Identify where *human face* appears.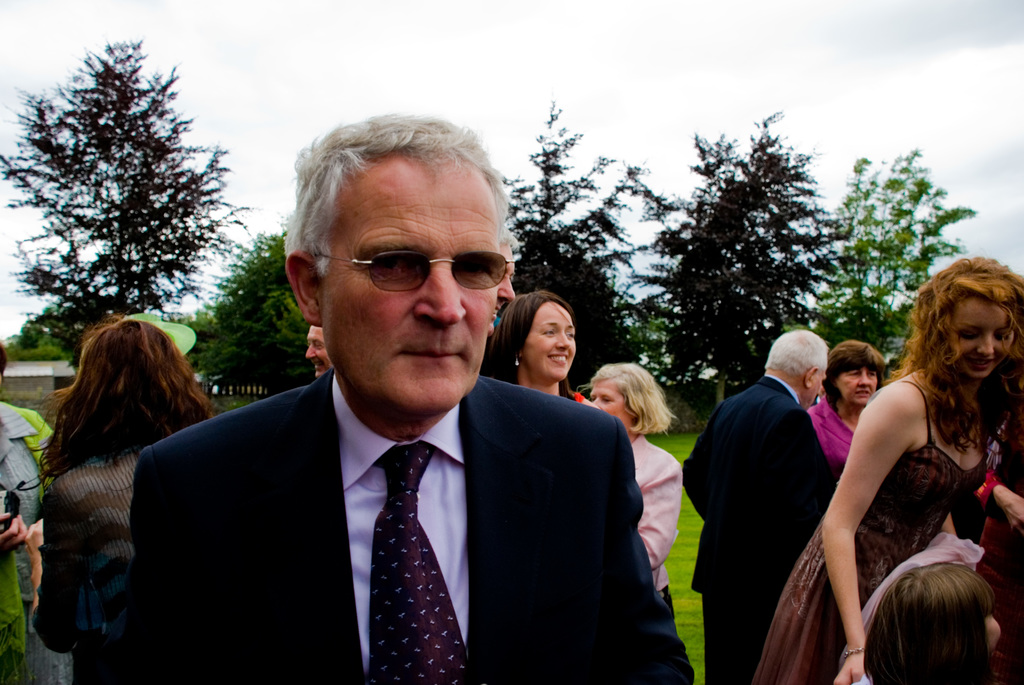
Appears at l=957, t=294, r=1012, b=379.
